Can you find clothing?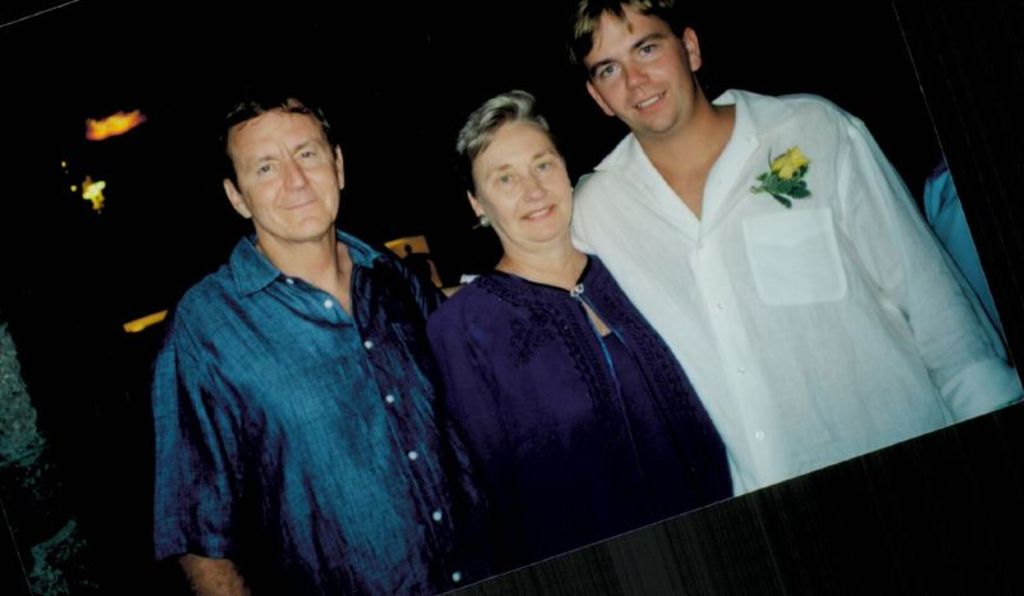
Yes, bounding box: 147, 231, 477, 595.
